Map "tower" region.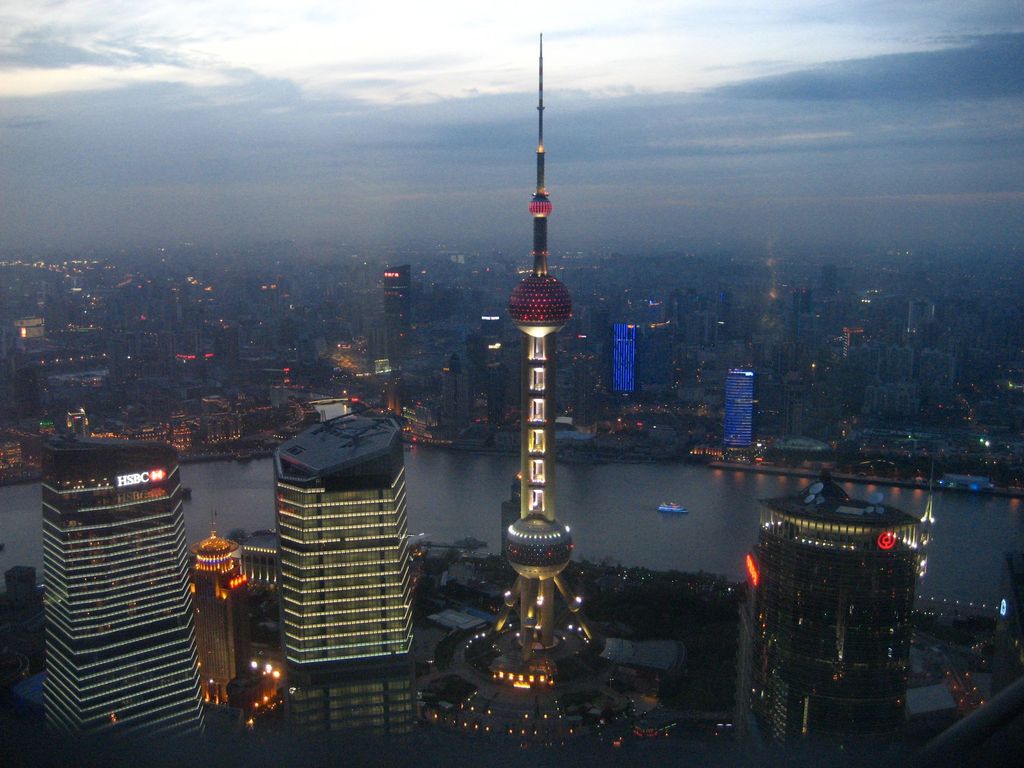
Mapped to region(728, 365, 756, 448).
